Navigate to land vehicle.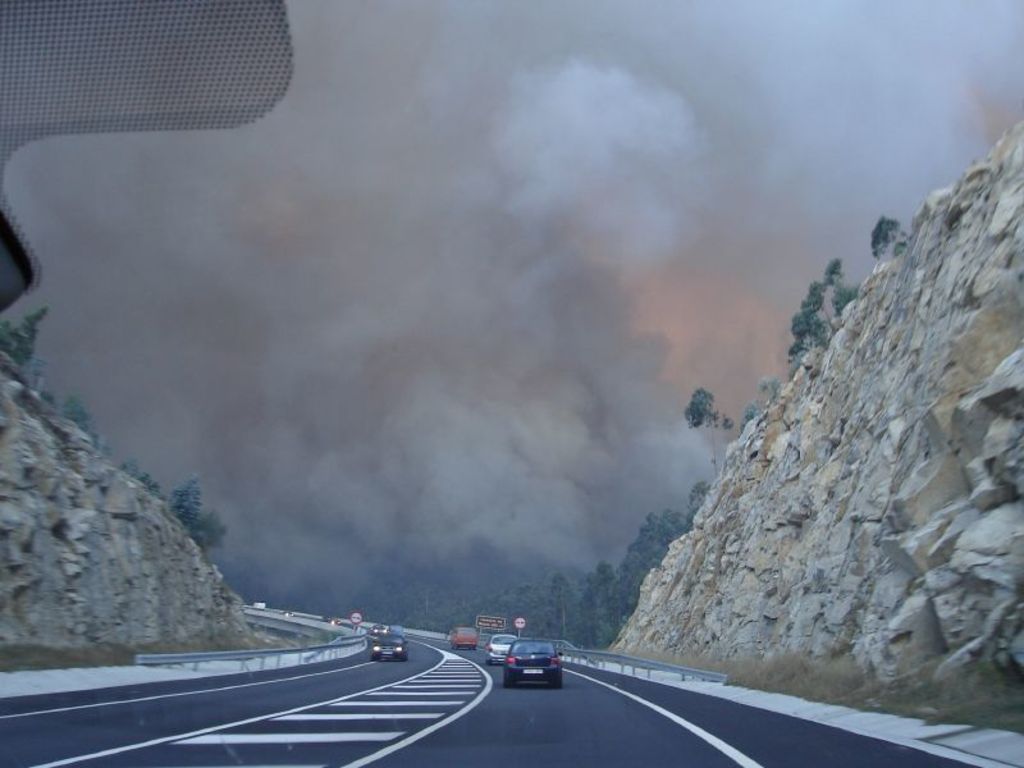
Navigation target: bbox=(316, 614, 340, 627).
